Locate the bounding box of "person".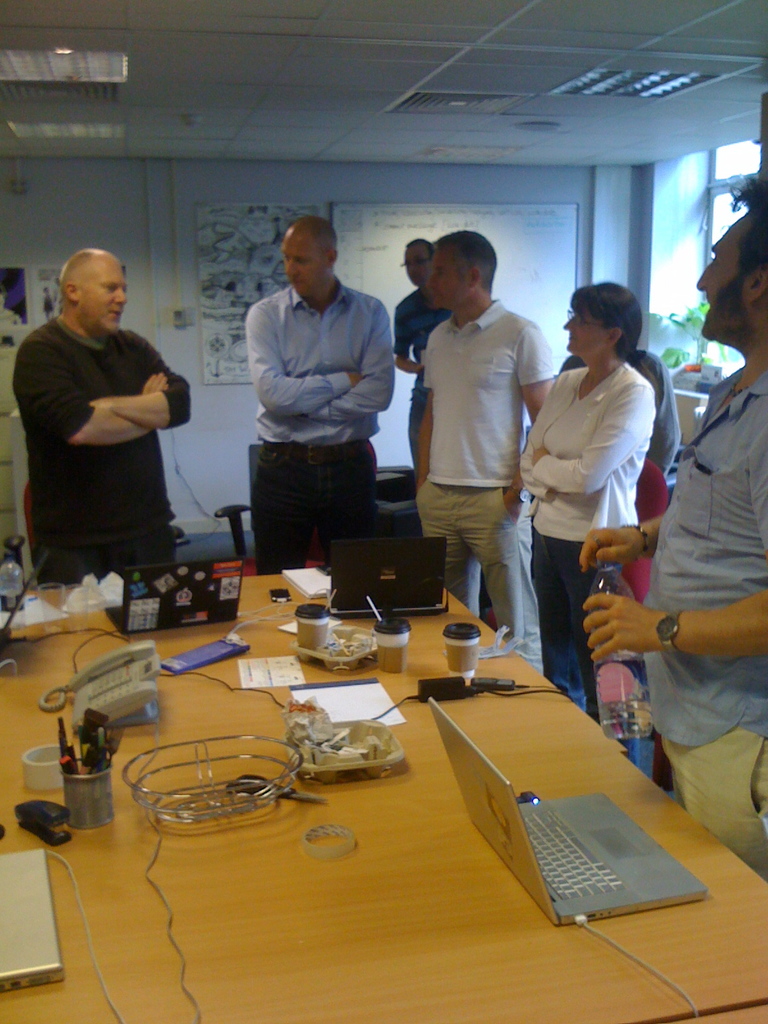
Bounding box: l=577, t=176, r=767, b=883.
